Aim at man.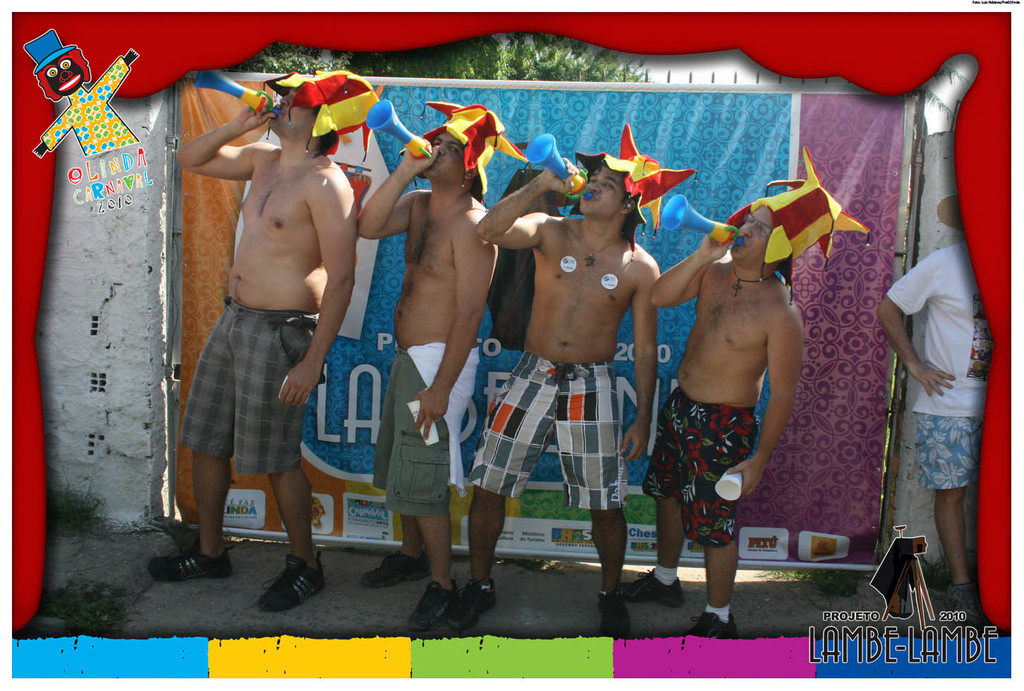
Aimed at 874, 242, 994, 620.
